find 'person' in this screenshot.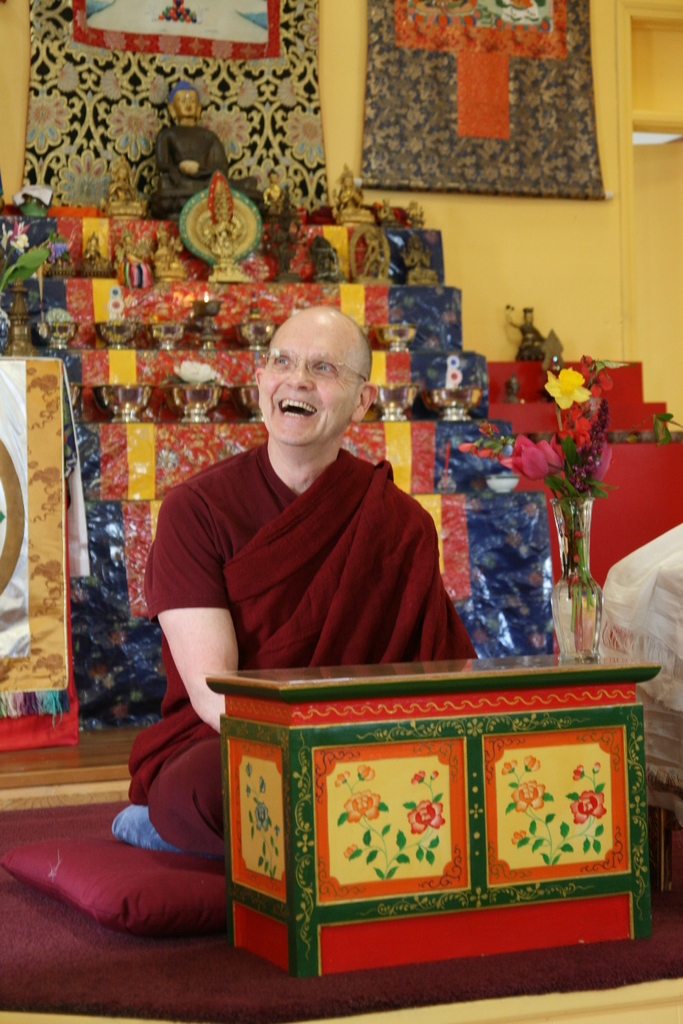
The bounding box for 'person' is 210, 190, 245, 266.
